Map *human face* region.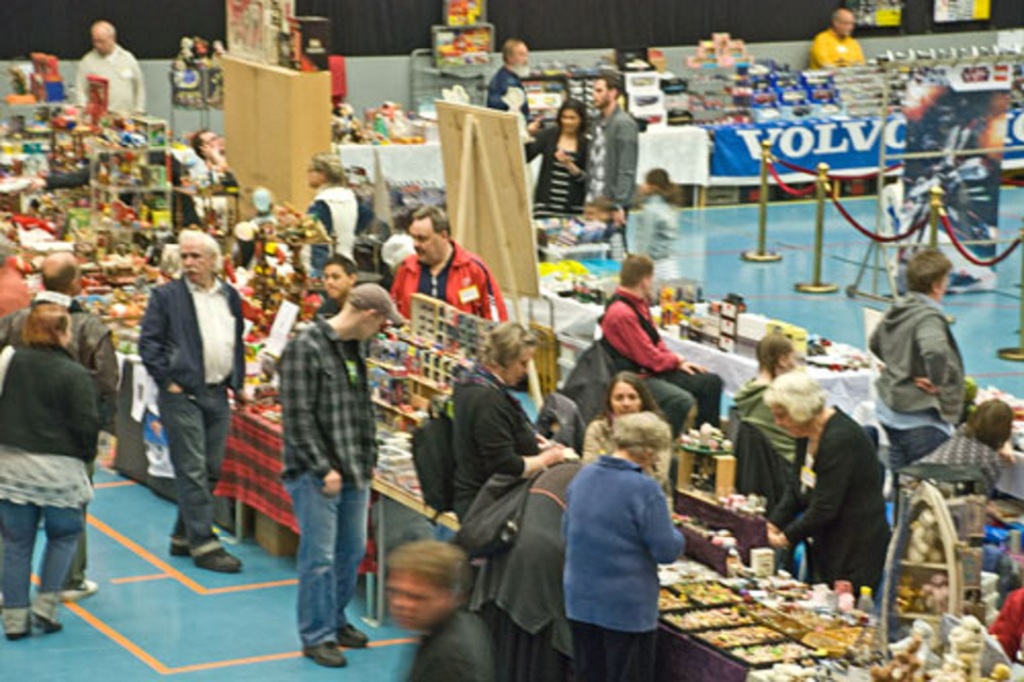
Mapped to 364 313 387 340.
